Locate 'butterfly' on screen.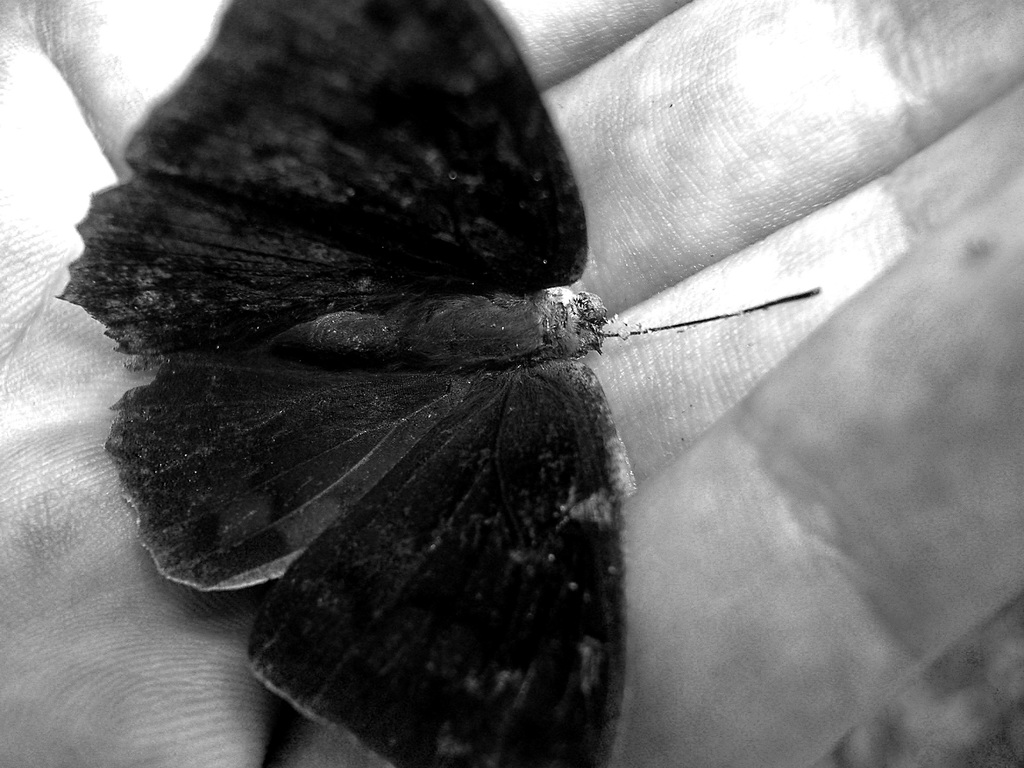
On screen at x1=99 y1=49 x2=849 y2=751.
